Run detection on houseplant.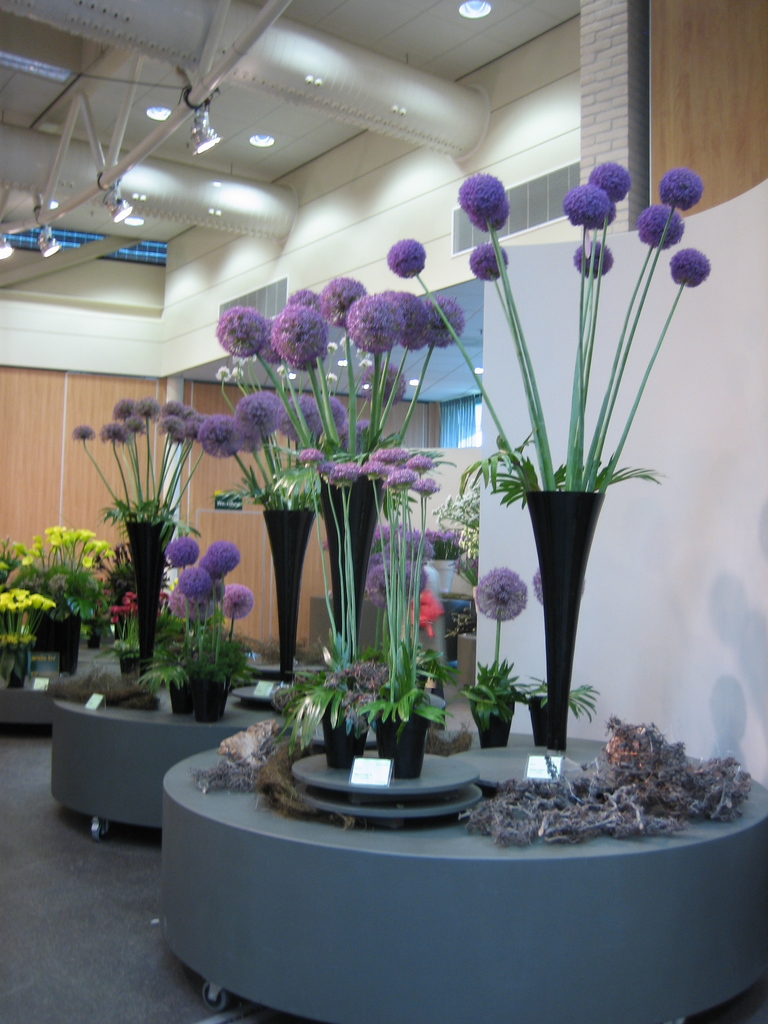
Result: [535,678,605,750].
